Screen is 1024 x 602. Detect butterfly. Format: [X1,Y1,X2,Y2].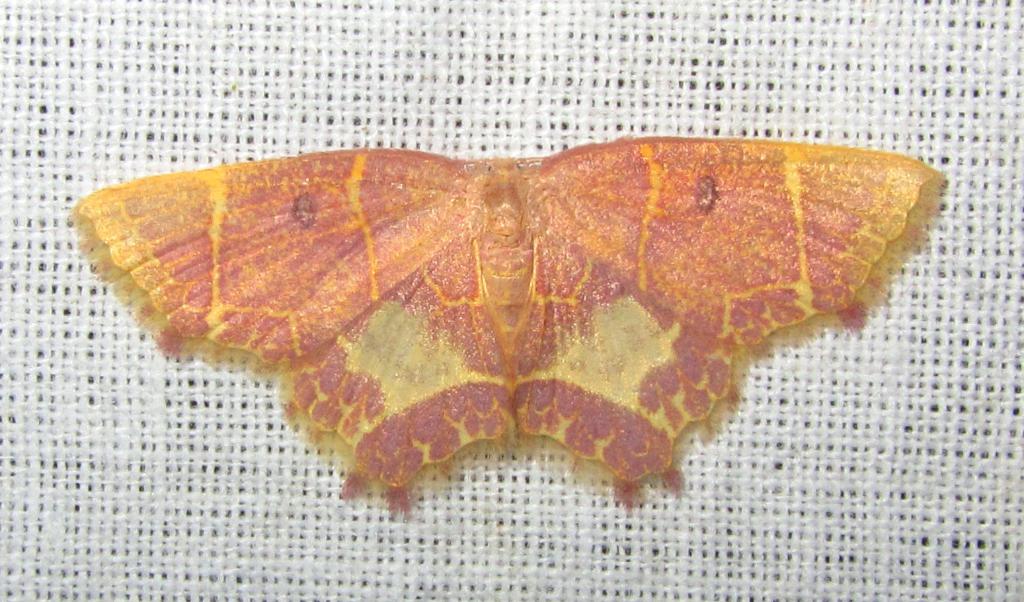
[63,143,959,519].
